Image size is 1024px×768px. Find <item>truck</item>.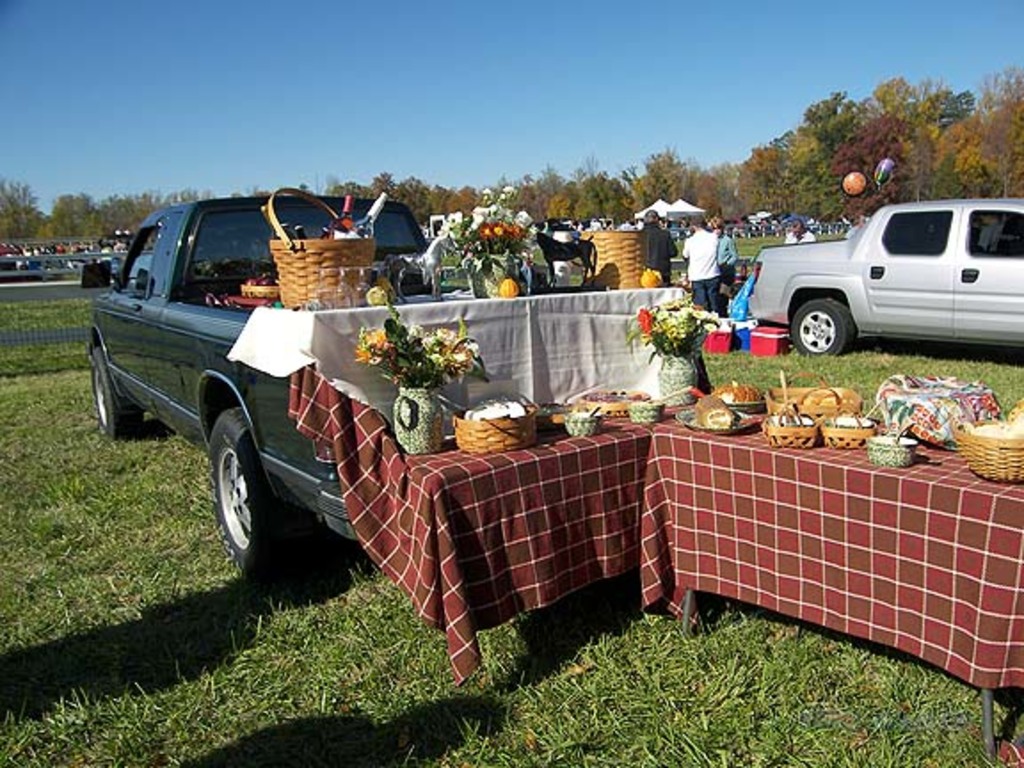
Rect(96, 196, 359, 608).
